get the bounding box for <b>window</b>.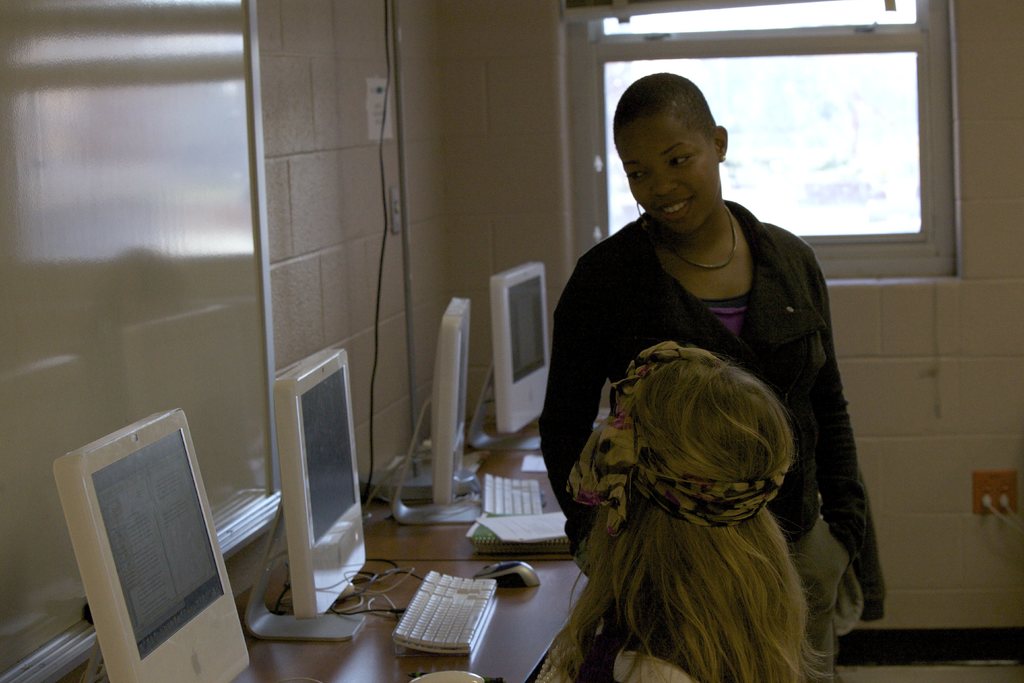
[x1=559, y1=0, x2=959, y2=283].
